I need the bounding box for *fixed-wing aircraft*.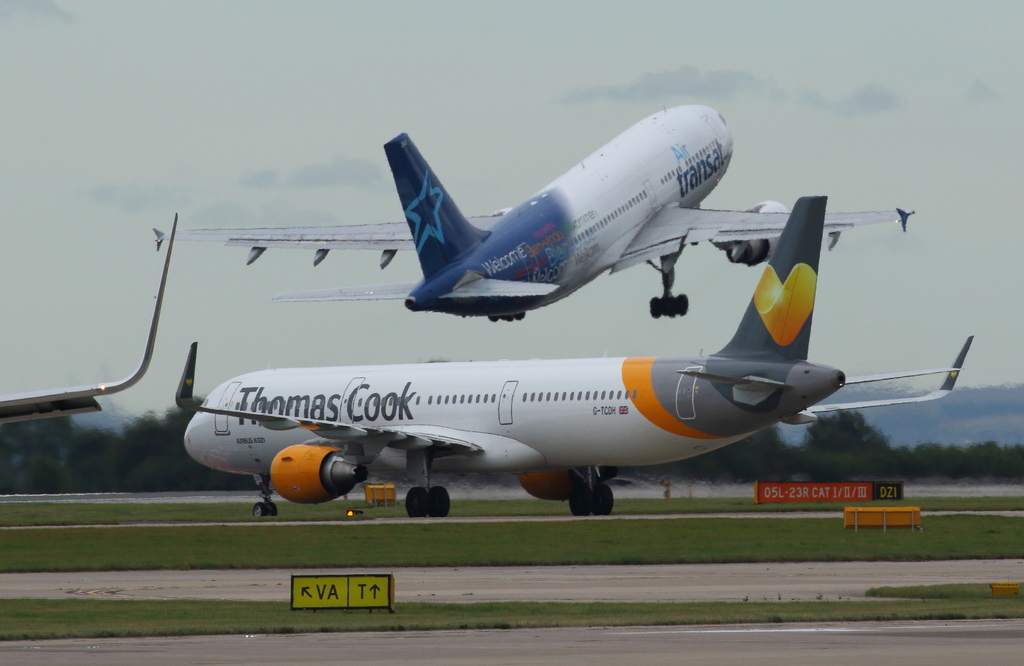
Here it is: box=[150, 99, 920, 327].
